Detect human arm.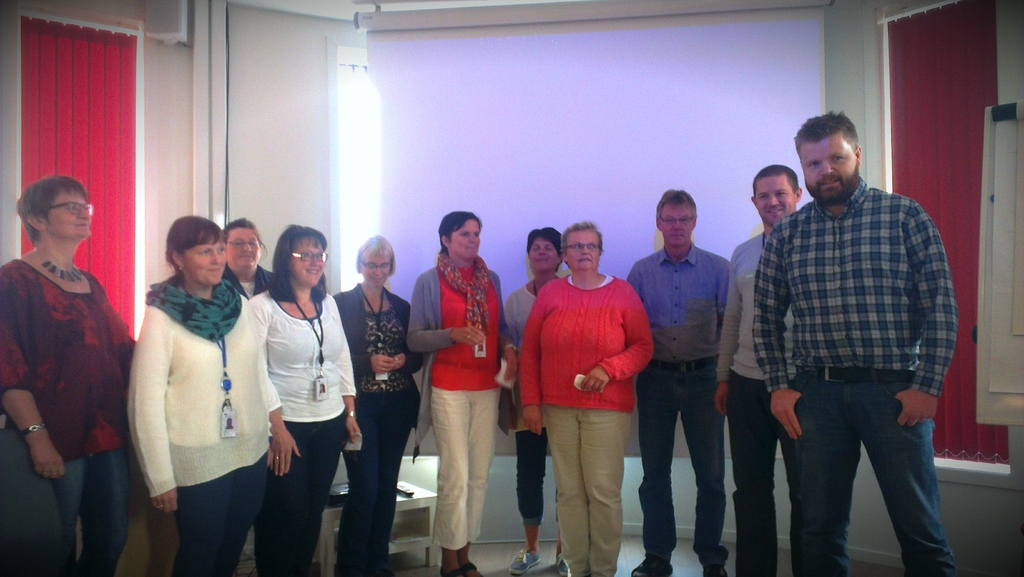
Detected at select_region(892, 202, 958, 426).
